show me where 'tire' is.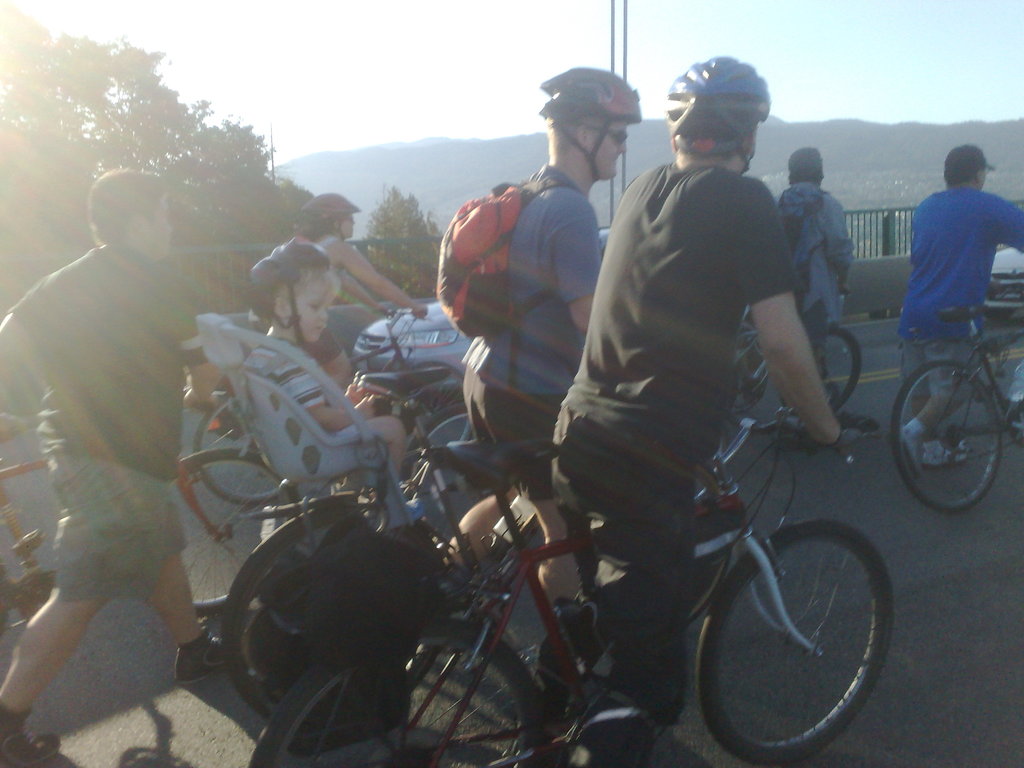
'tire' is at 194, 396, 291, 505.
